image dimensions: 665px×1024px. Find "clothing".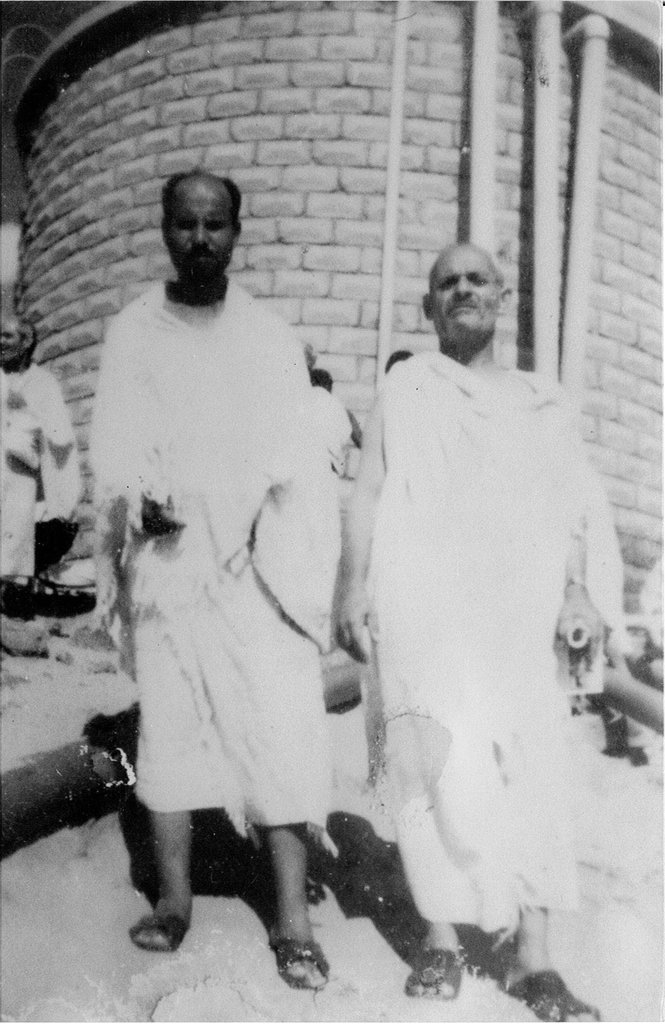
BBox(93, 274, 338, 863).
